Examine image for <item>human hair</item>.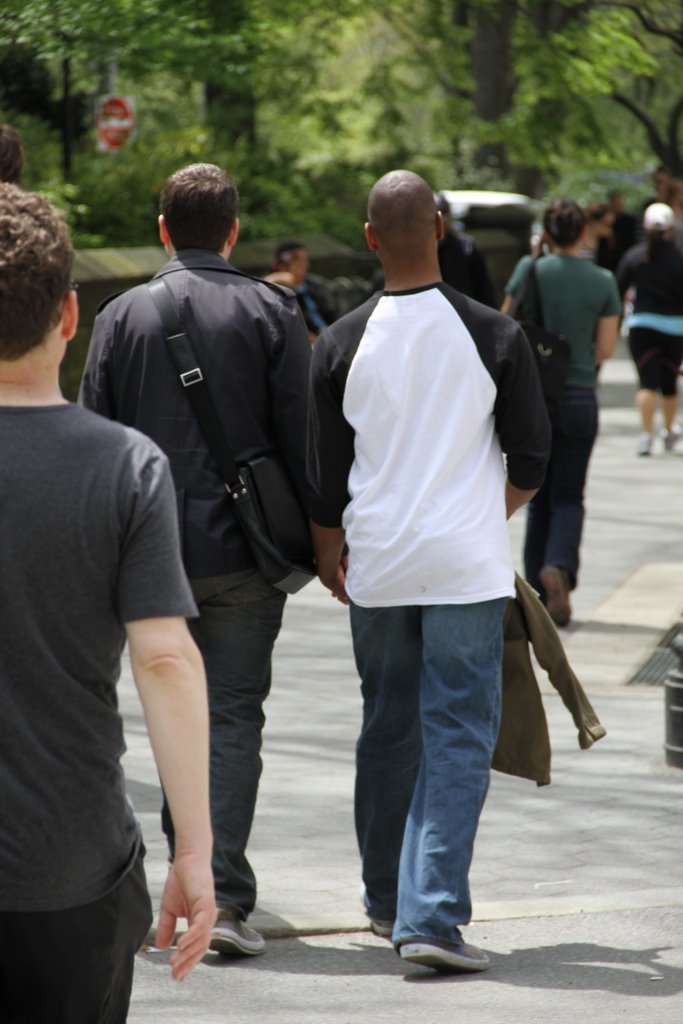
Examination result: [0,121,25,181].
